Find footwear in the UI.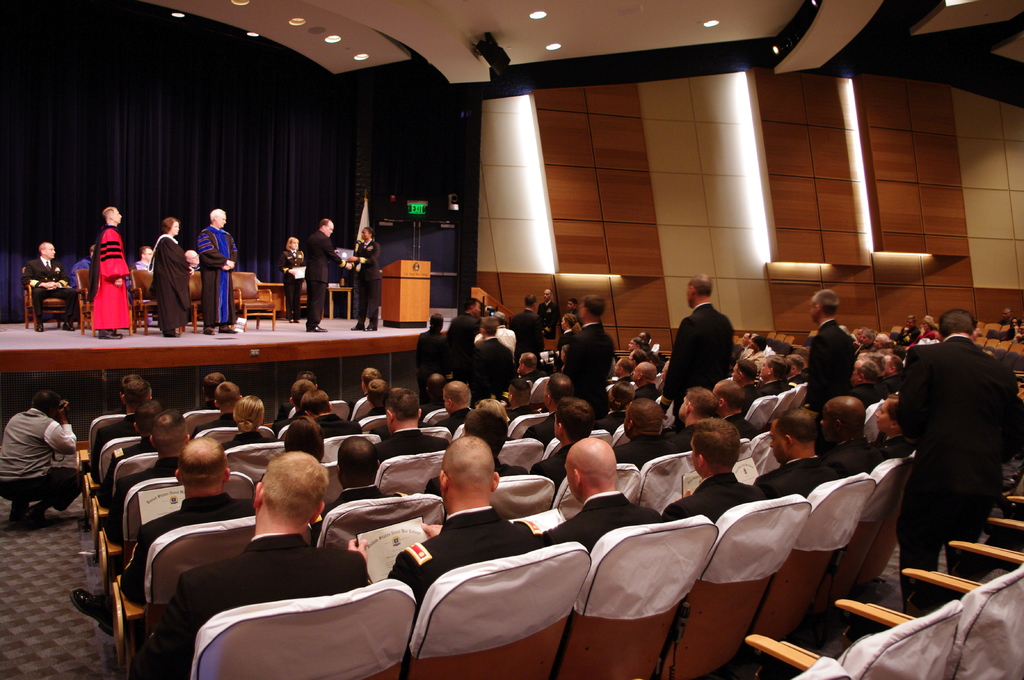
UI element at <bbox>350, 324, 360, 330</bbox>.
